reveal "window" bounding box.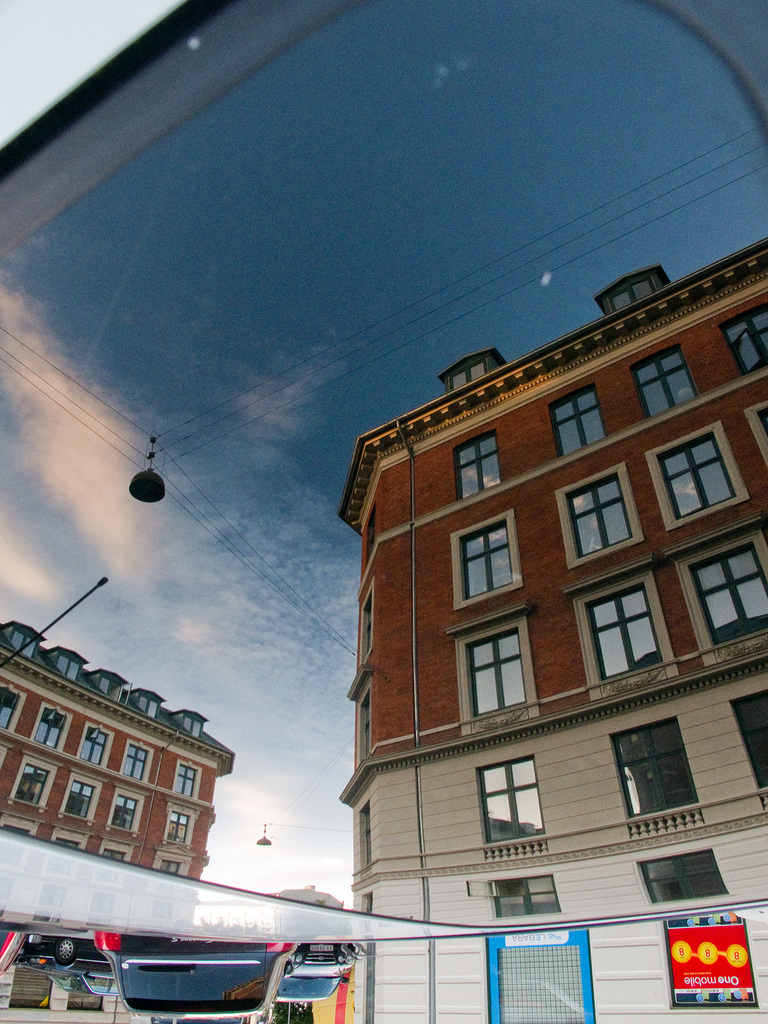
Revealed: locate(584, 586, 660, 674).
